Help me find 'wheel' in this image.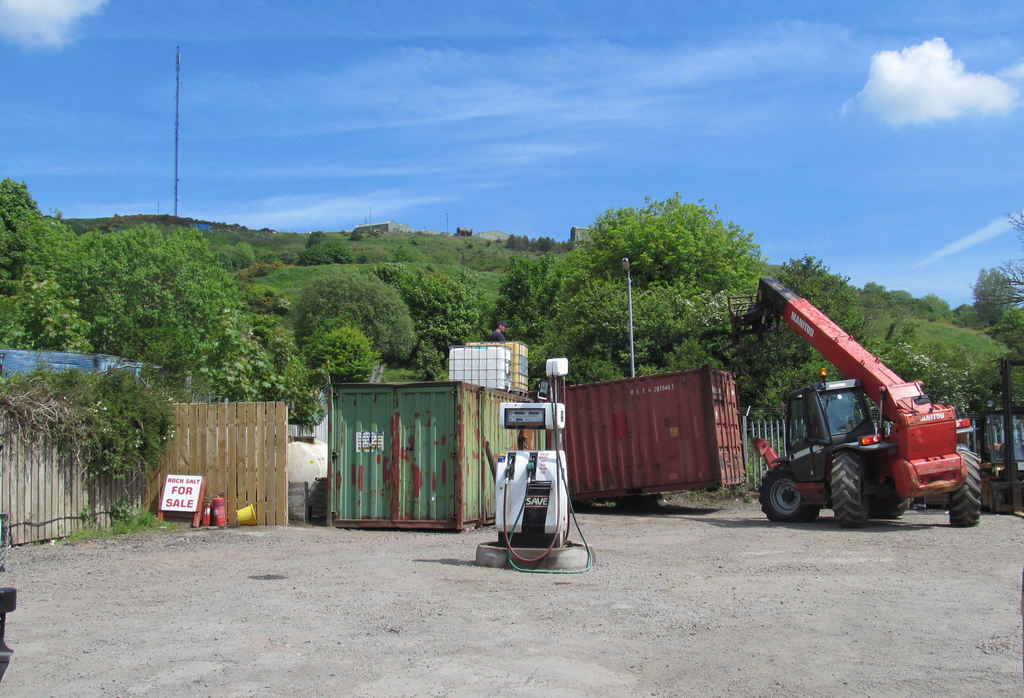
Found it: pyautogui.locateOnScreen(870, 495, 912, 517).
